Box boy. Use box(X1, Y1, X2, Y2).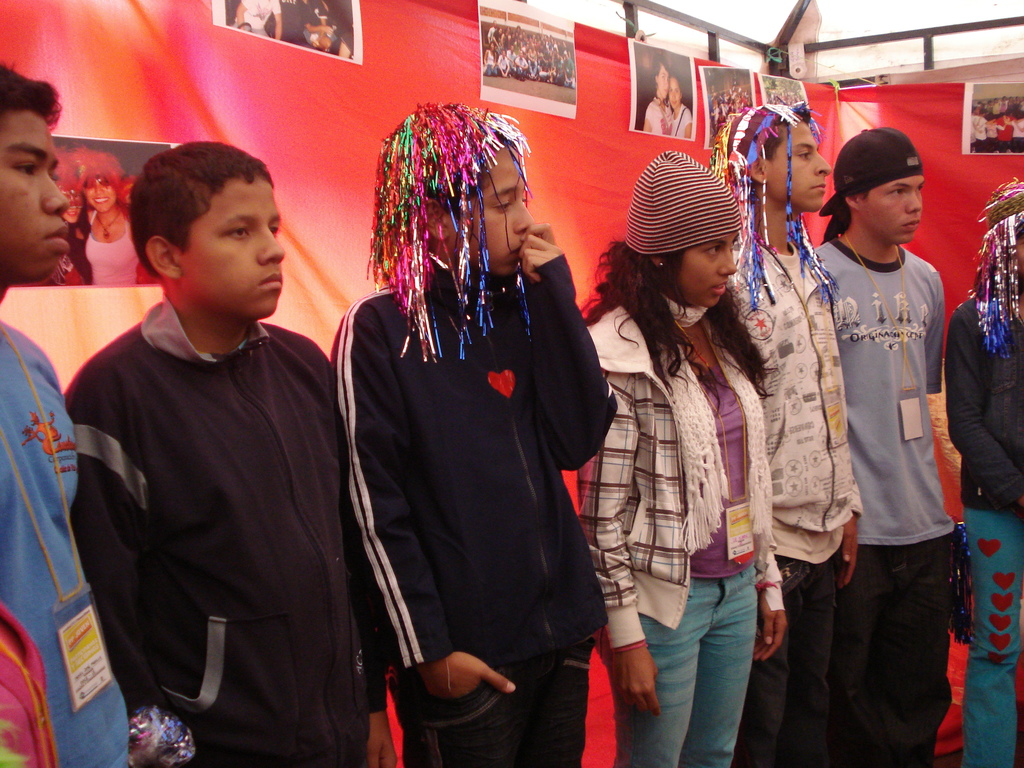
box(0, 61, 133, 764).
